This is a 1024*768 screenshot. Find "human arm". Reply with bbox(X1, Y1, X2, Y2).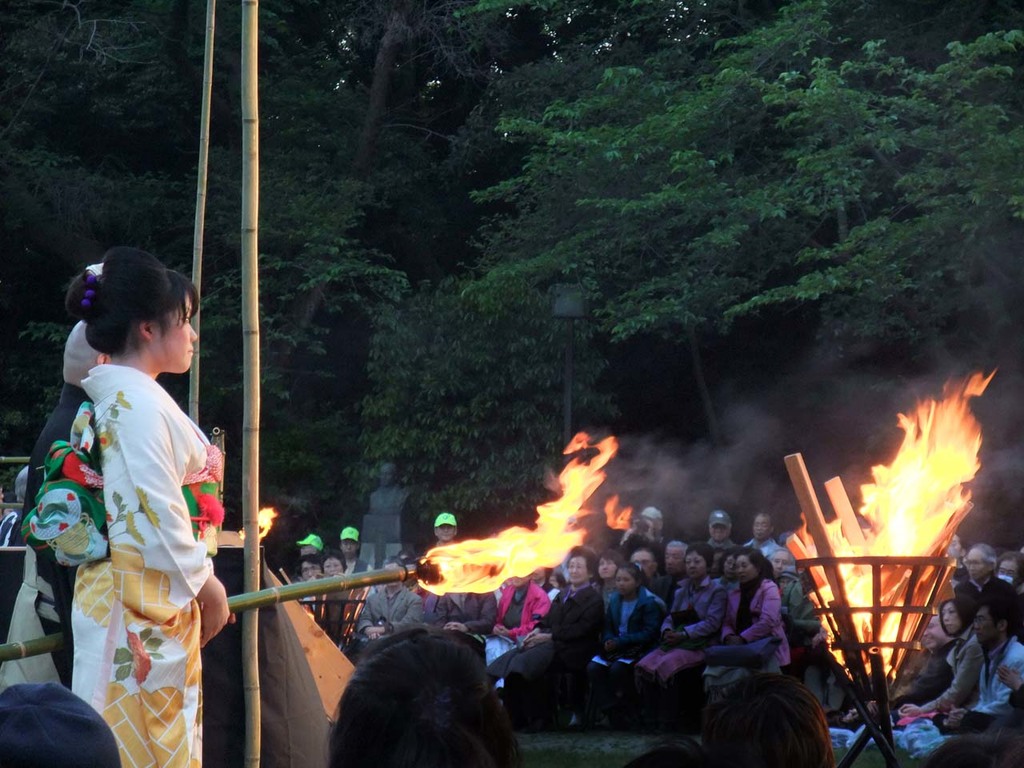
bbox(678, 578, 730, 648).
